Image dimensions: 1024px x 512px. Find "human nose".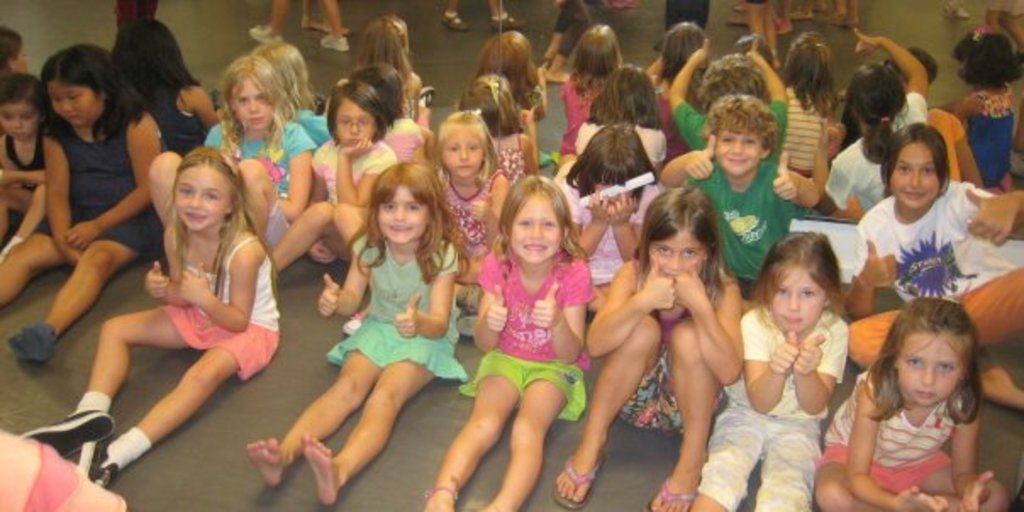
crop(10, 117, 24, 129).
